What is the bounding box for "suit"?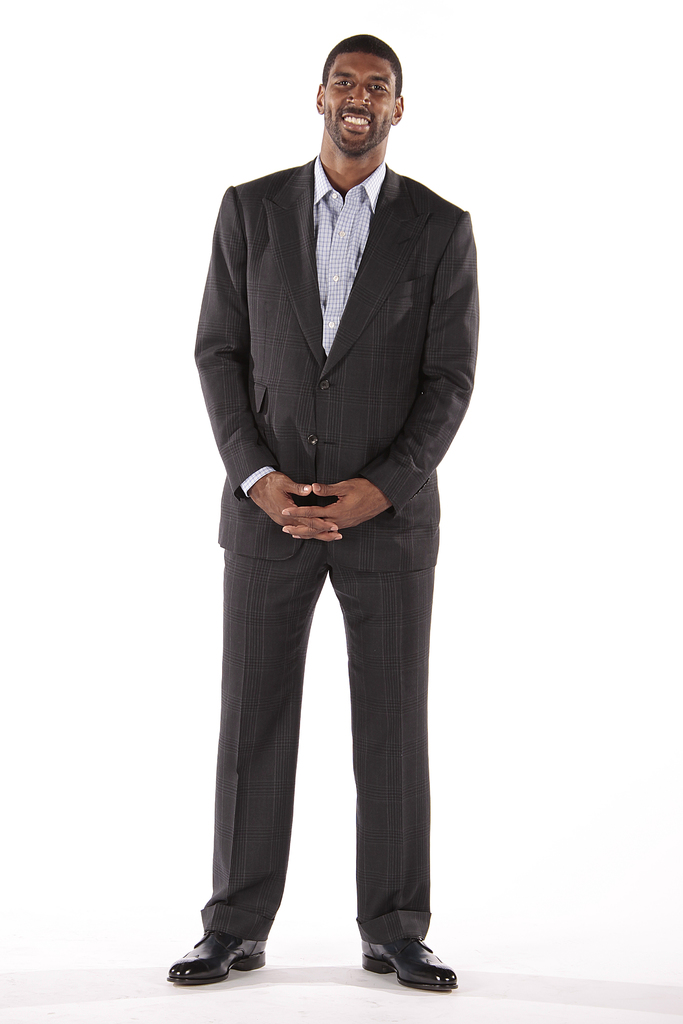
<box>193,153,482,945</box>.
